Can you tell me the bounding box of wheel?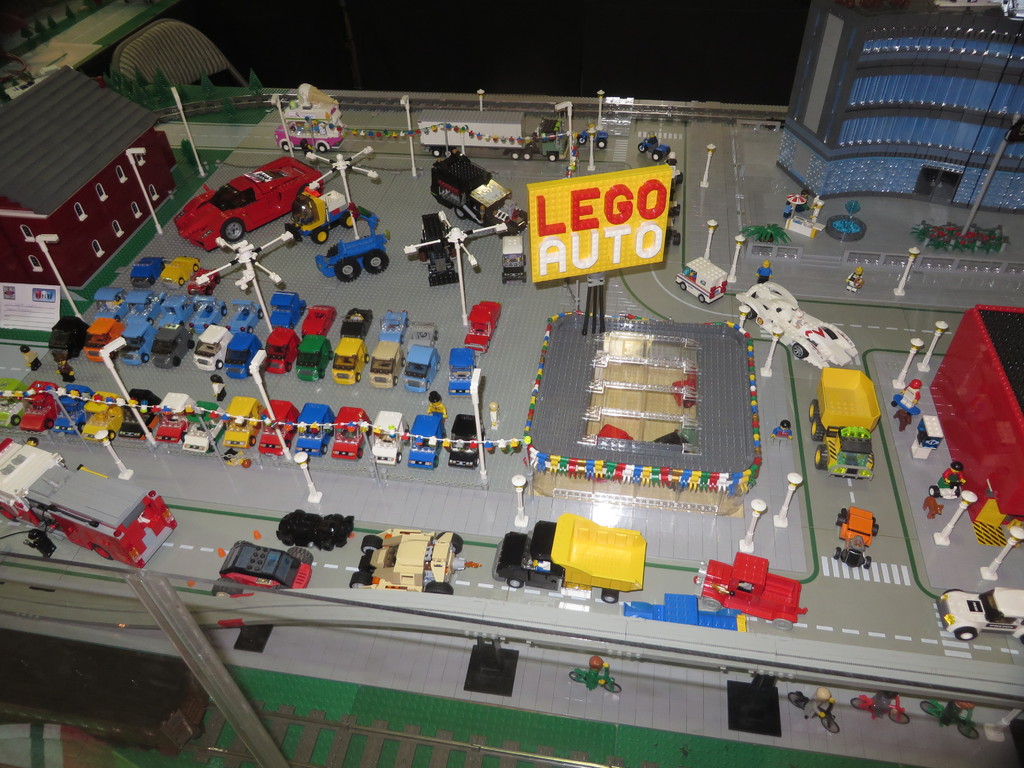
region(180, 276, 184, 285).
